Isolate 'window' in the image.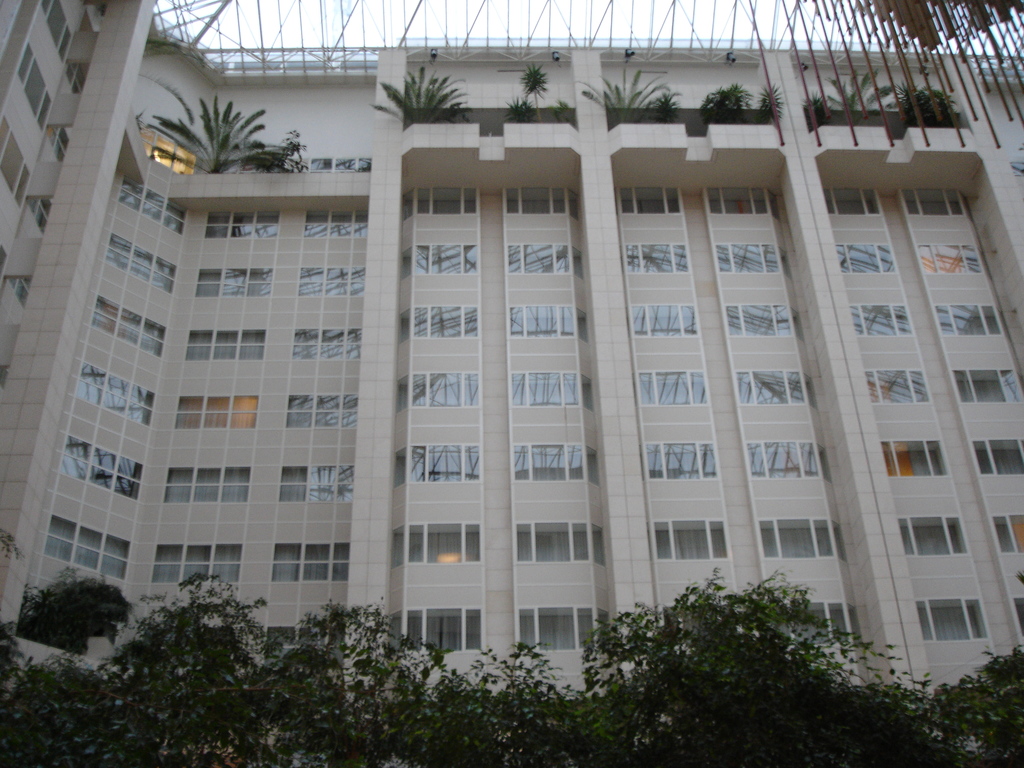
Isolated region: bbox=(621, 182, 685, 216).
